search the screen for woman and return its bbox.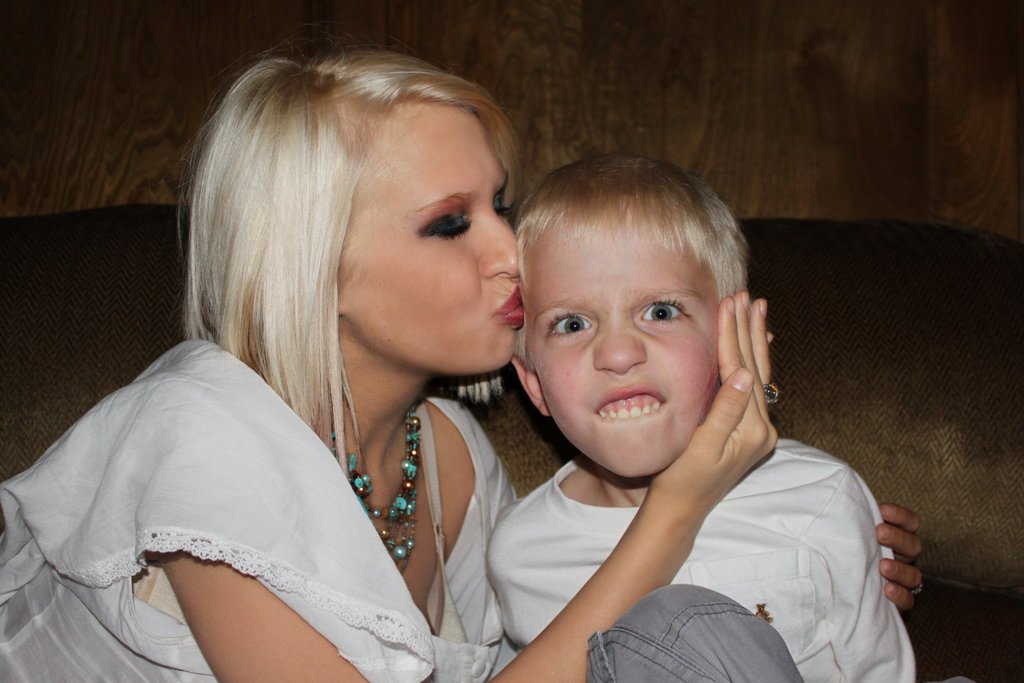
Found: <region>0, 20, 776, 682</region>.
